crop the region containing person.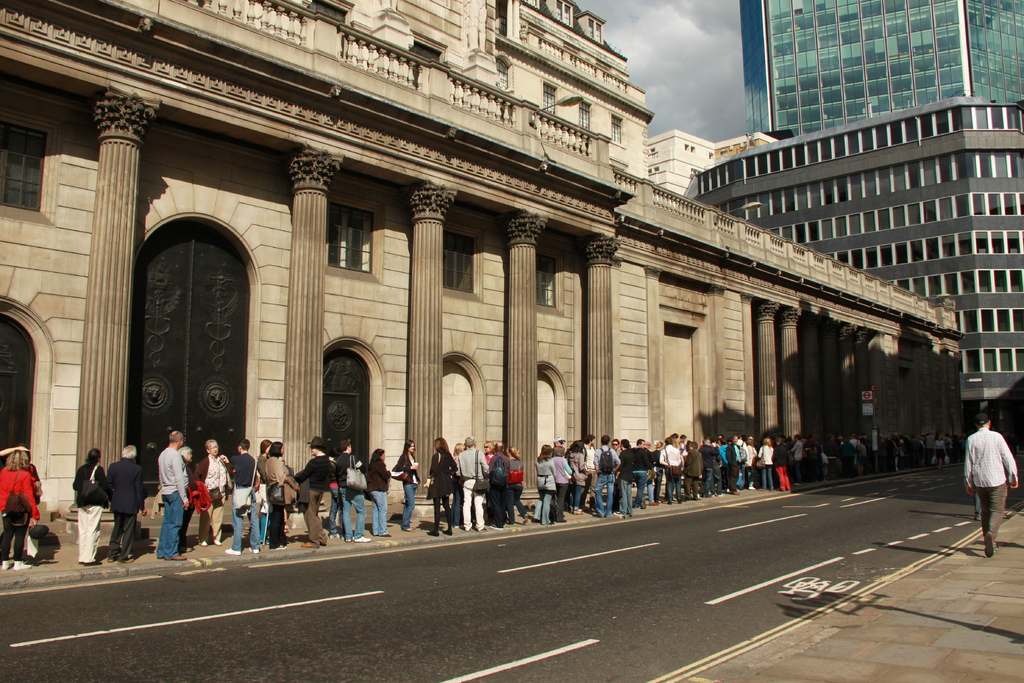
Crop region: 327,438,363,553.
